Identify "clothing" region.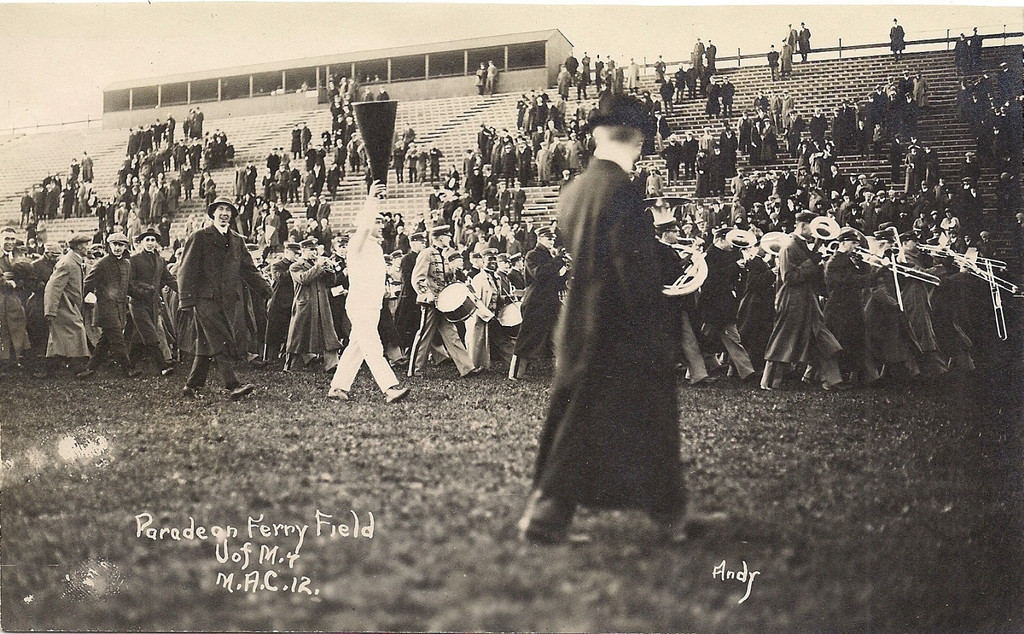
Region: [180,222,278,386].
